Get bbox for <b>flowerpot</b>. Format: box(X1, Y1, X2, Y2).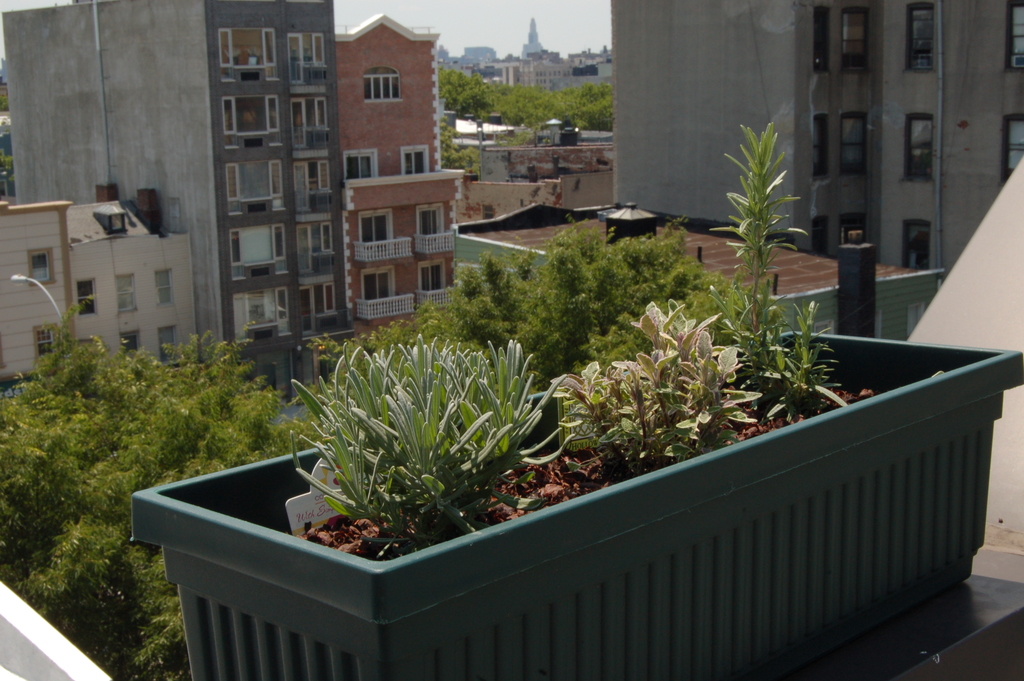
box(87, 275, 1011, 675).
